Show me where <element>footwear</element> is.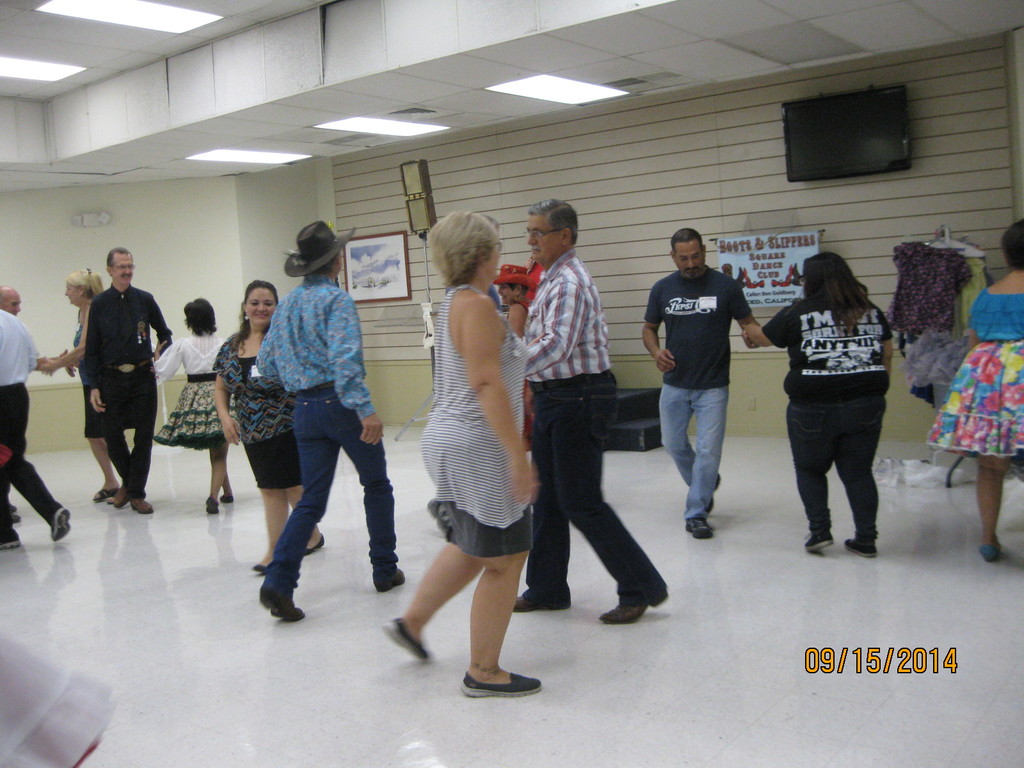
<element>footwear</element> is at l=268, t=586, r=308, b=623.
